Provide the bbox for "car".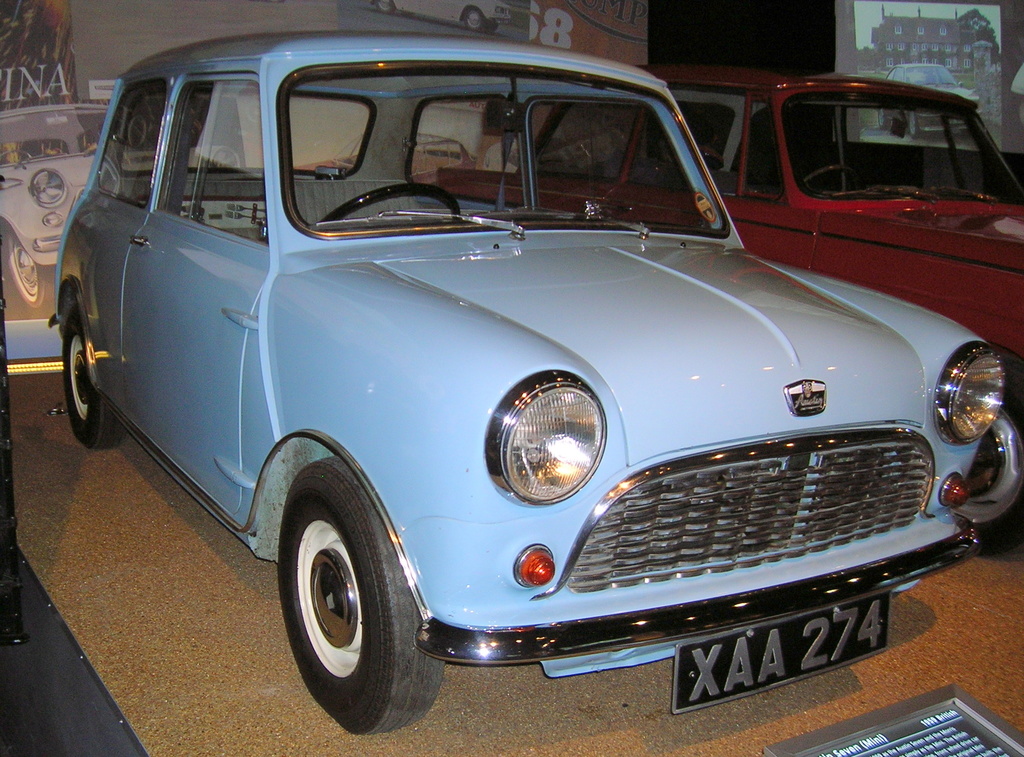
box(879, 61, 981, 136).
